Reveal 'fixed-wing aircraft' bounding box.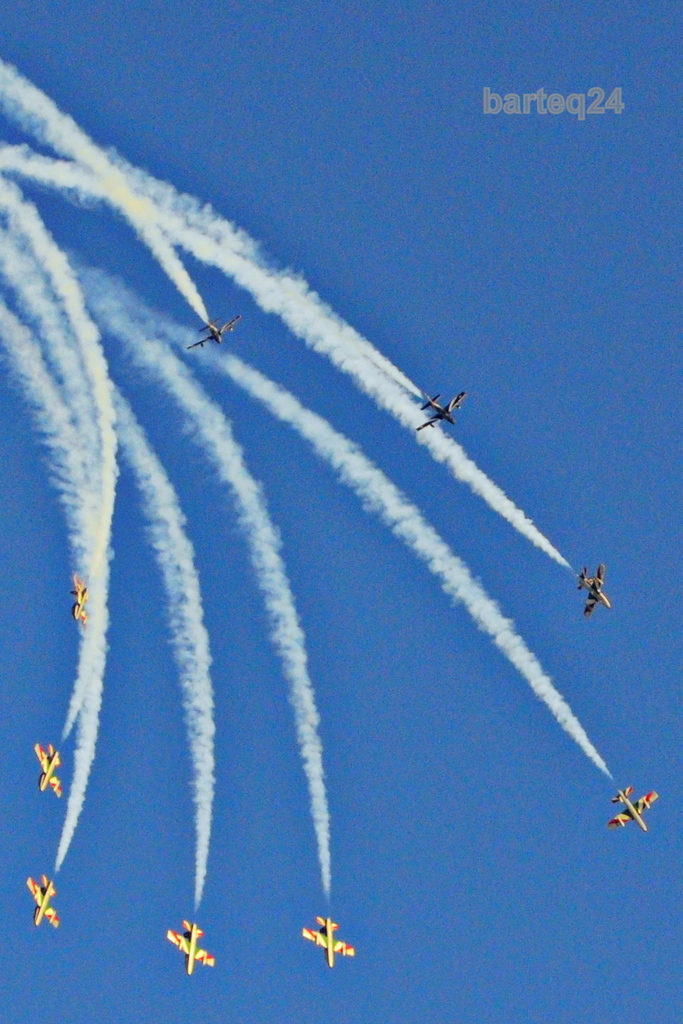
Revealed: bbox(36, 743, 65, 797).
